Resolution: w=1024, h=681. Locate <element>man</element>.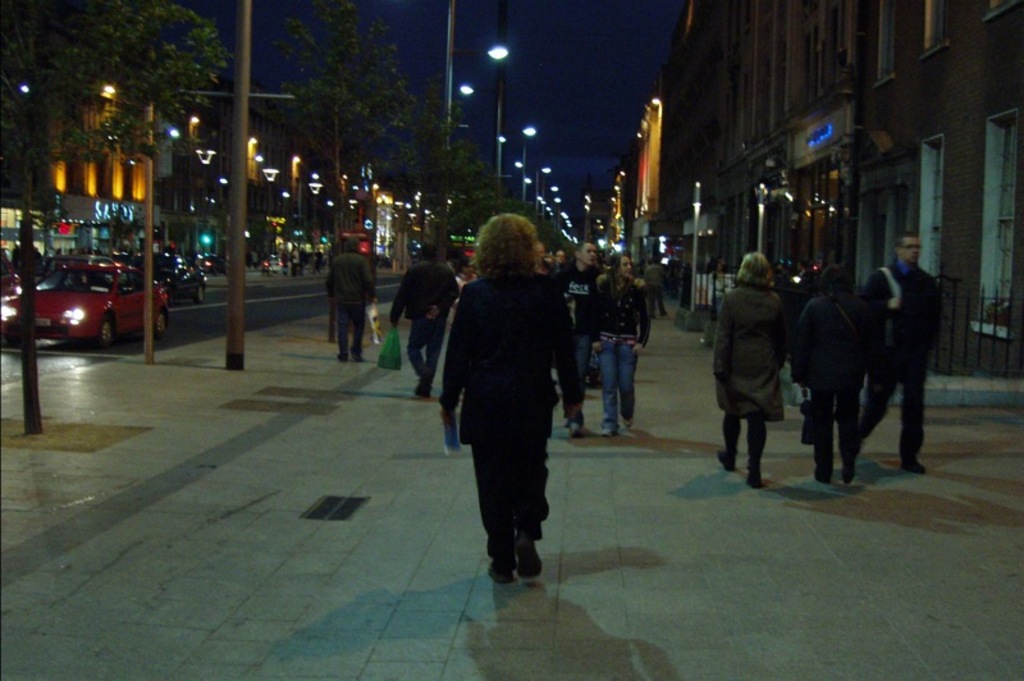
[left=859, top=229, right=940, bottom=475].
